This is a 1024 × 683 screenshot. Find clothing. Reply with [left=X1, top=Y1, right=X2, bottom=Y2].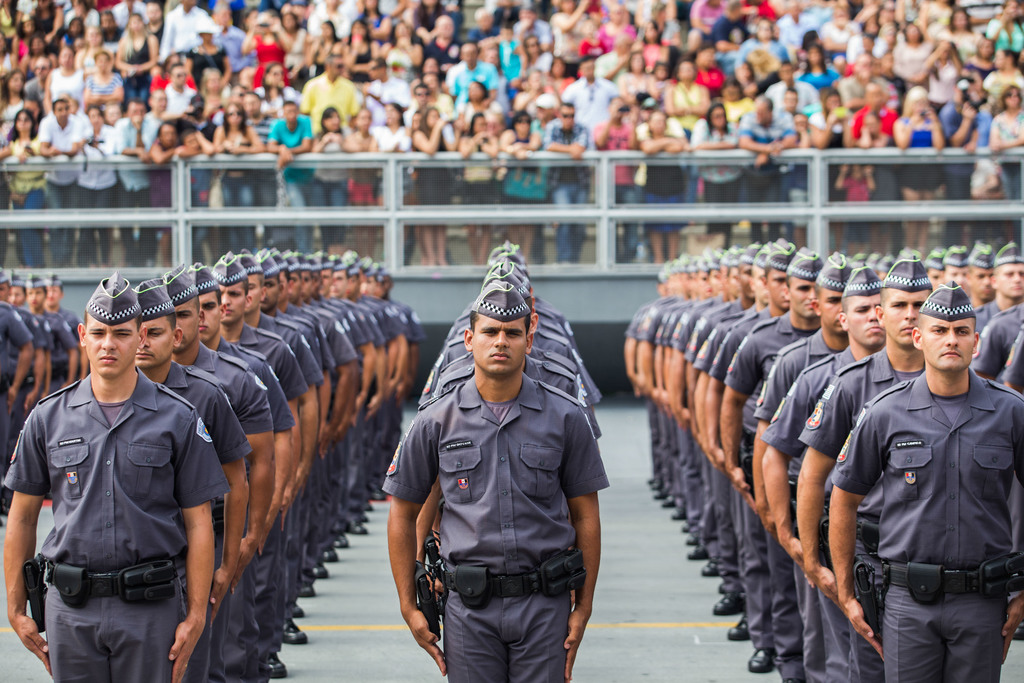
[left=56, top=299, right=81, bottom=350].
